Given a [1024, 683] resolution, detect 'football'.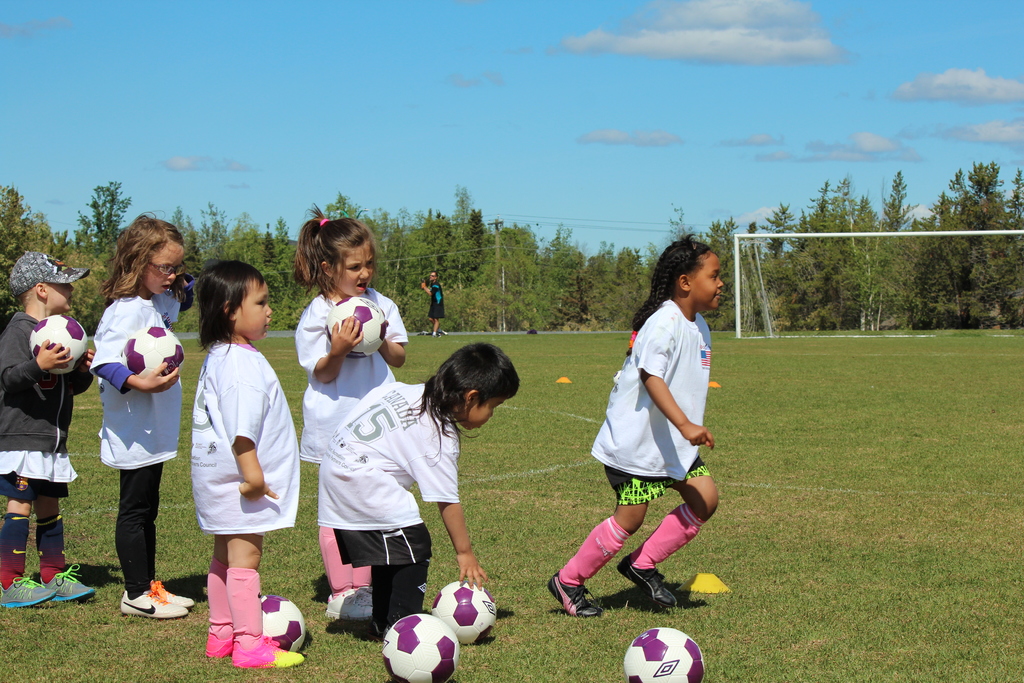
(x1=121, y1=324, x2=187, y2=379).
